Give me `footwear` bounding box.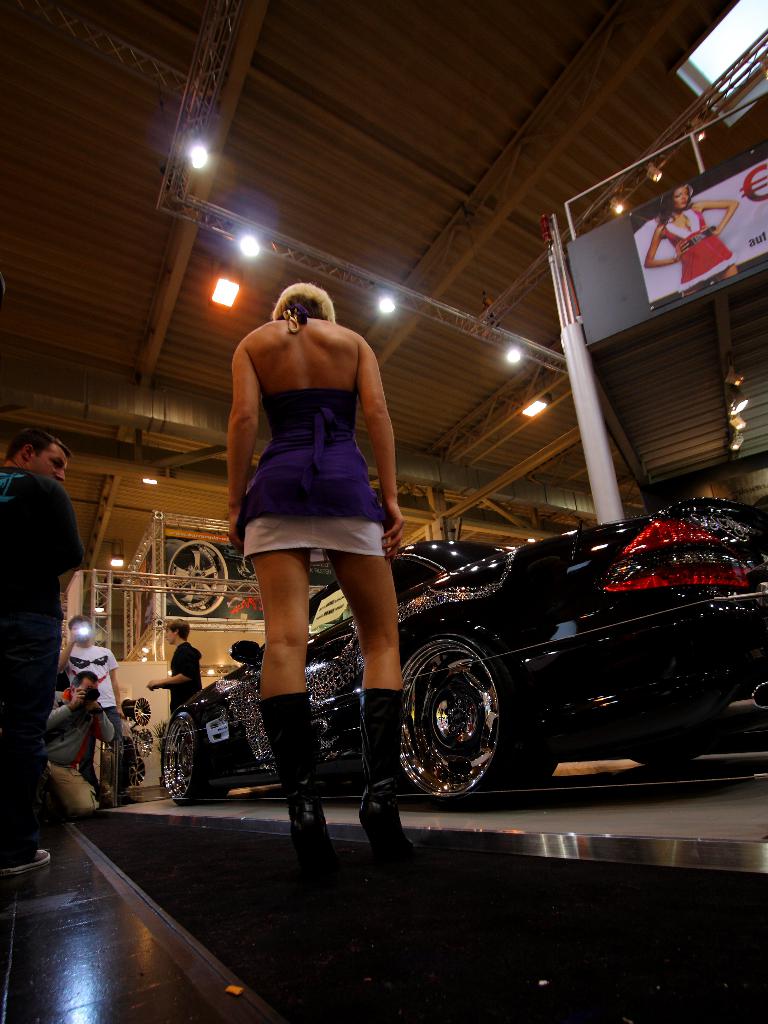
rect(0, 850, 51, 877).
